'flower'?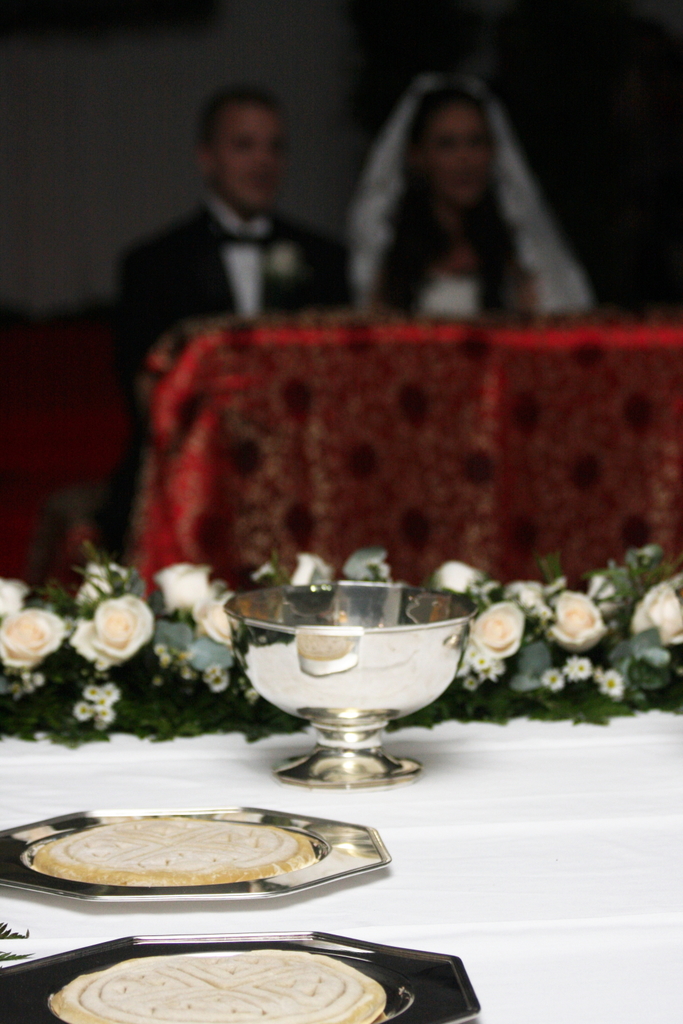
crop(541, 669, 563, 692)
